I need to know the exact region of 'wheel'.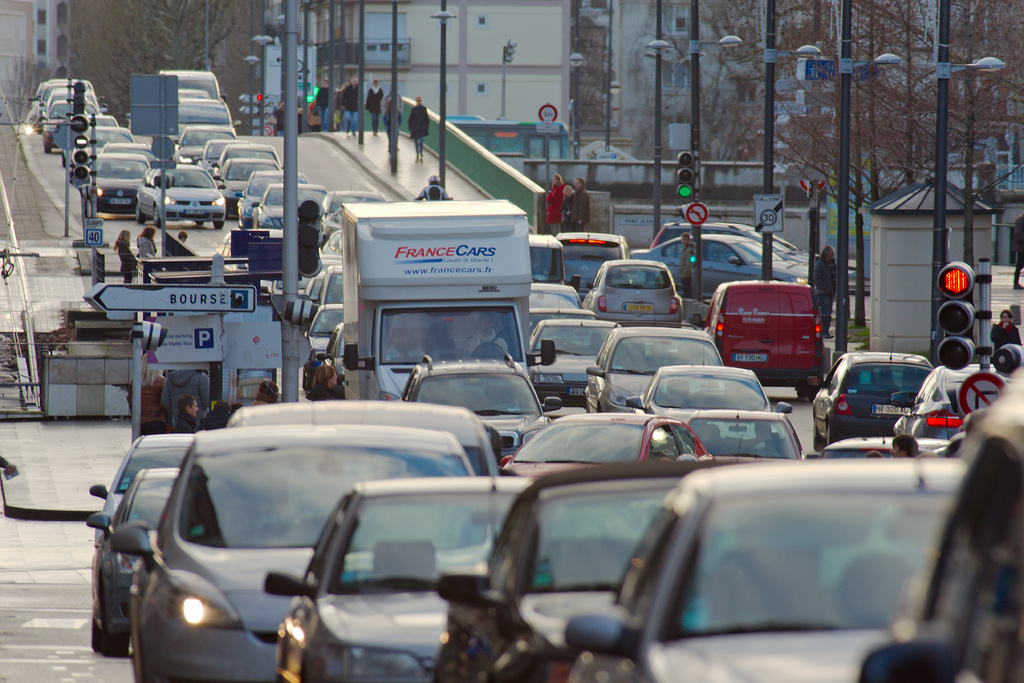
Region: <box>88,201,92,208</box>.
